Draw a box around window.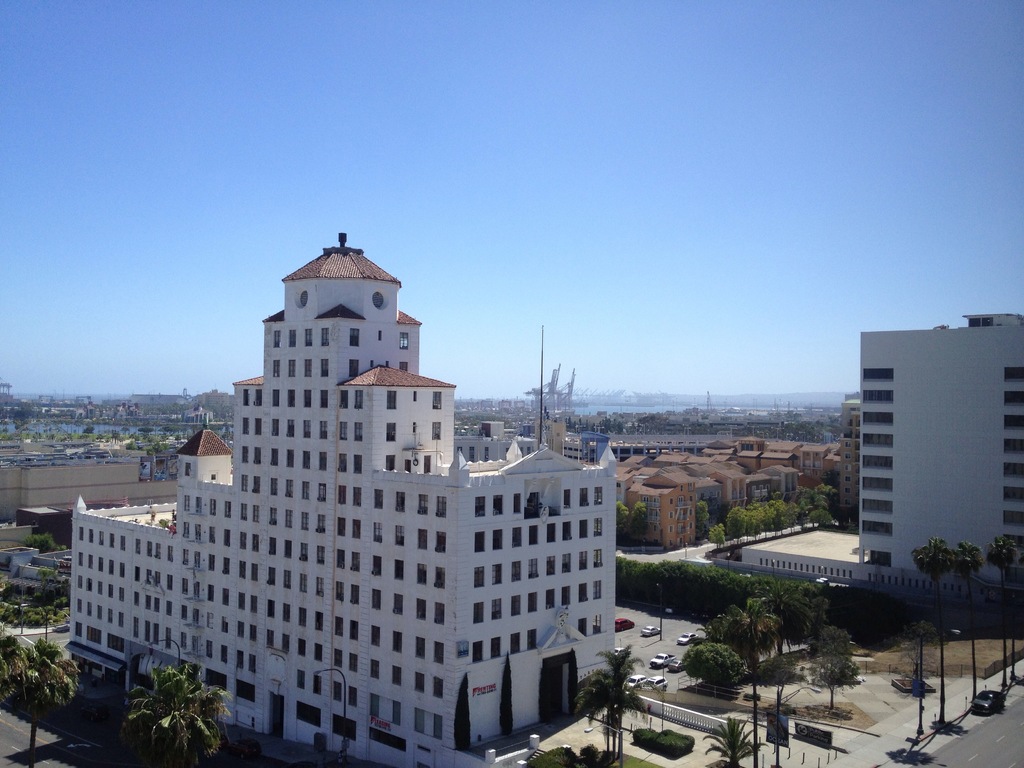
207,524,216,544.
